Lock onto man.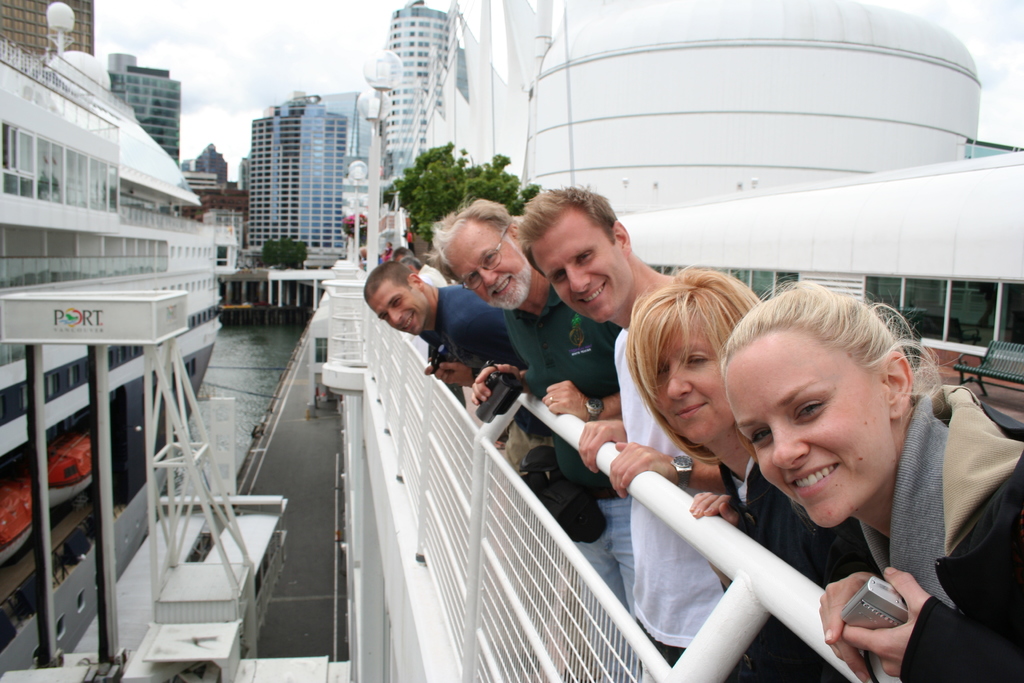
Locked: 506, 183, 725, 670.
